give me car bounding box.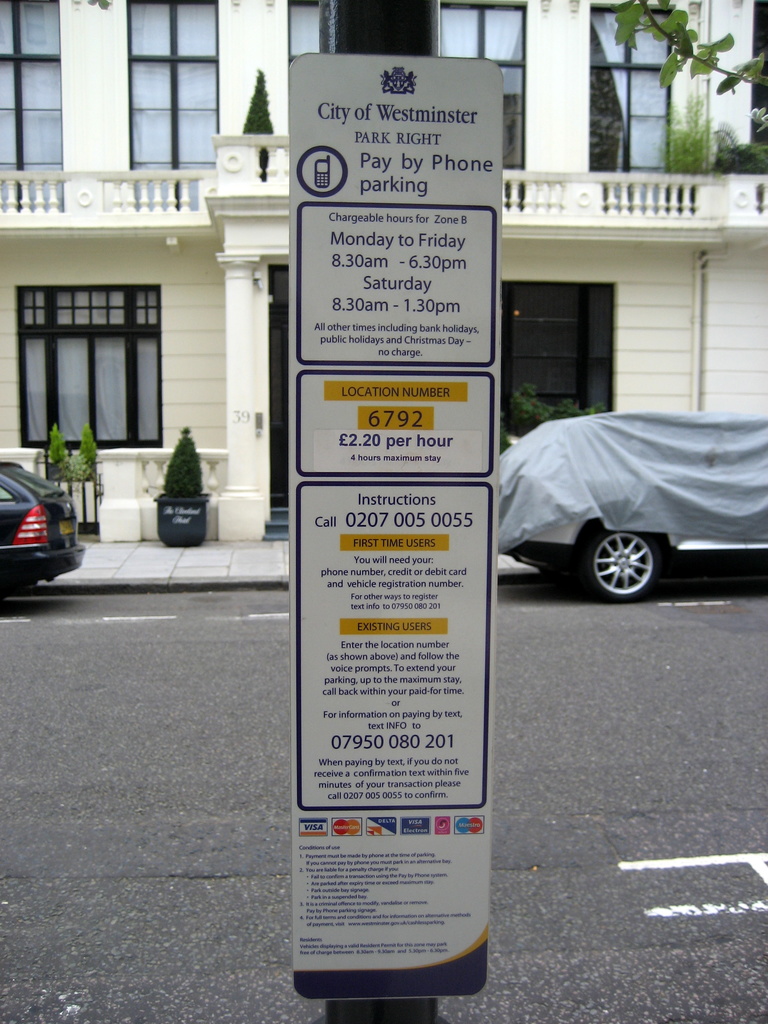
region(0, 460, 86, 593).
